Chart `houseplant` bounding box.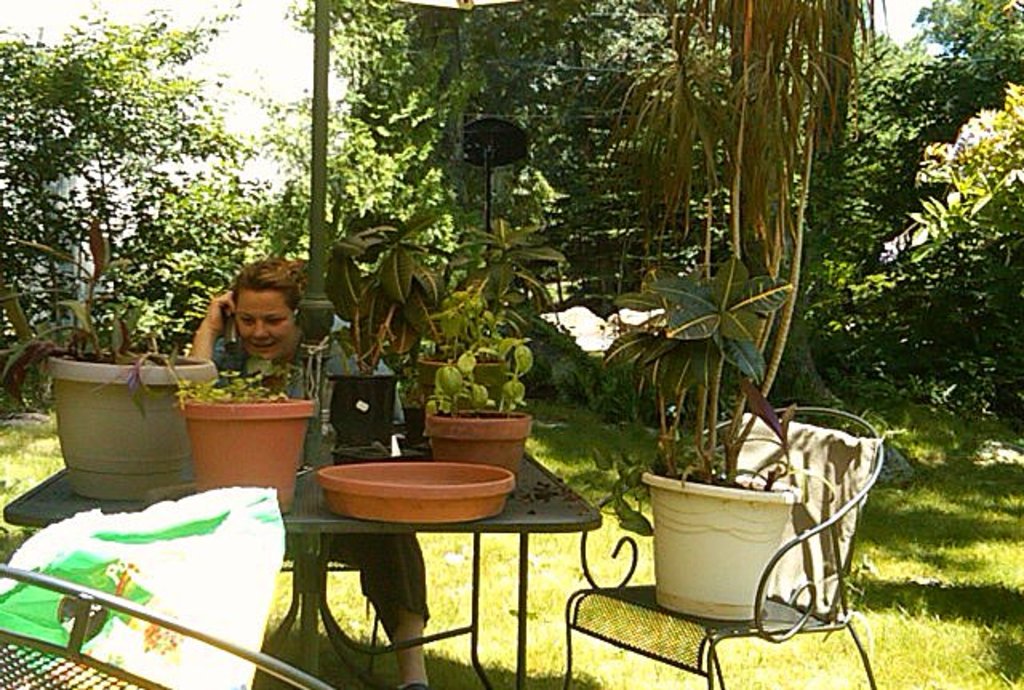
Charted: rect(416, 248, 536, 479).
